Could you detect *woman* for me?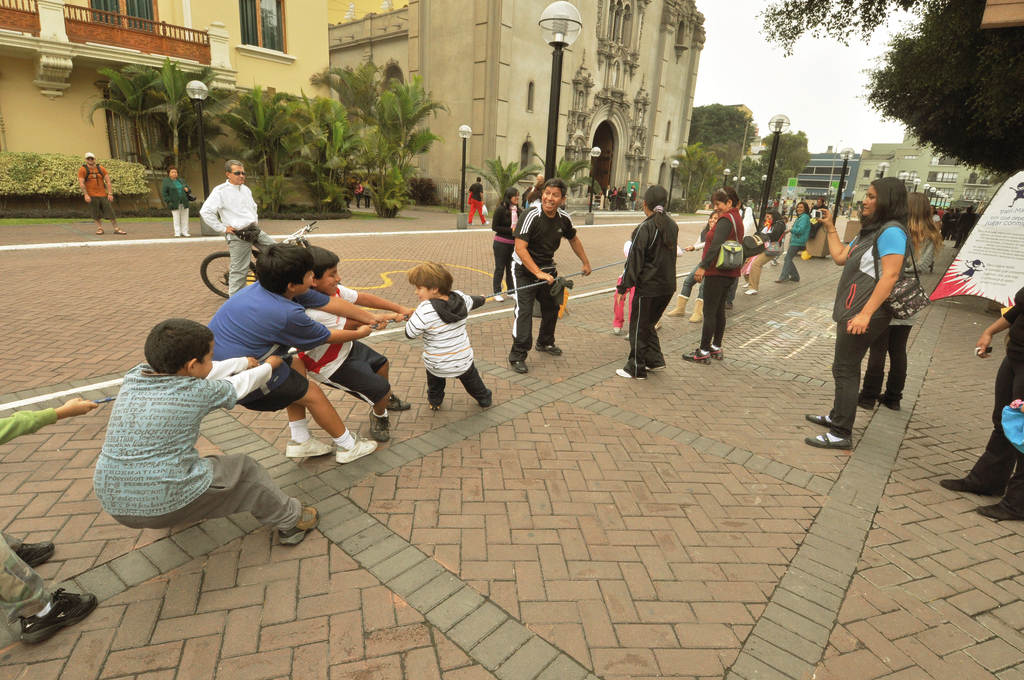
Detection result: (left=690, top=184, right=747, bottom=361).
